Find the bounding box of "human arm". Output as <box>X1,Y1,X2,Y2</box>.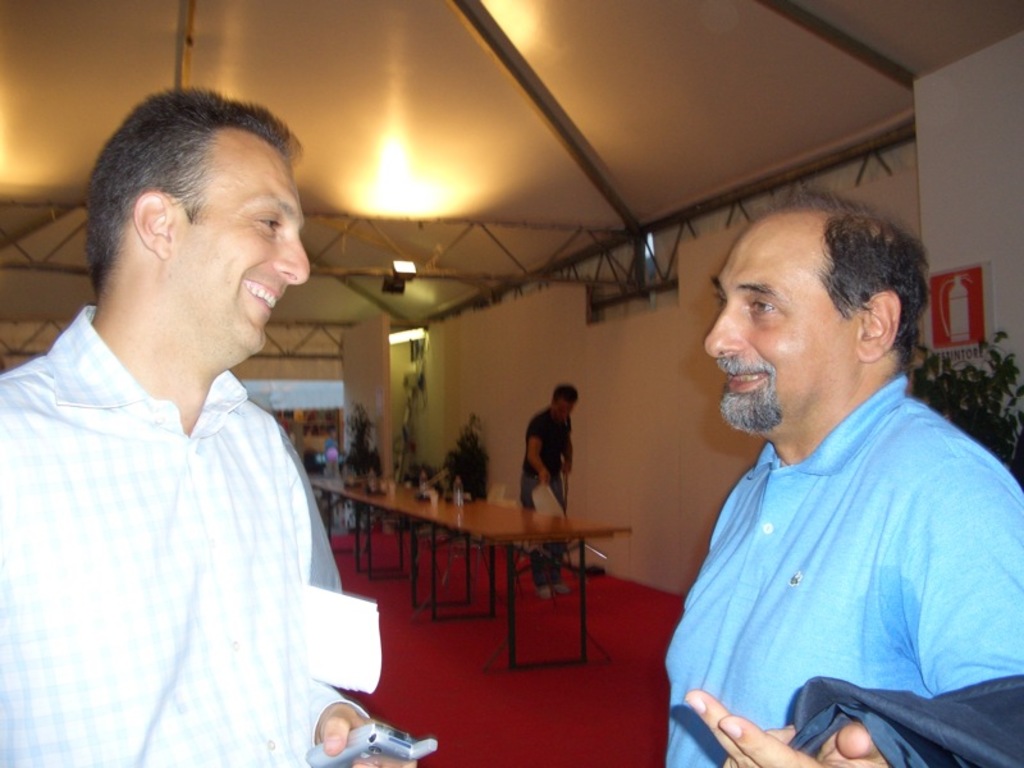
<box>520,428,544,477</box>.
